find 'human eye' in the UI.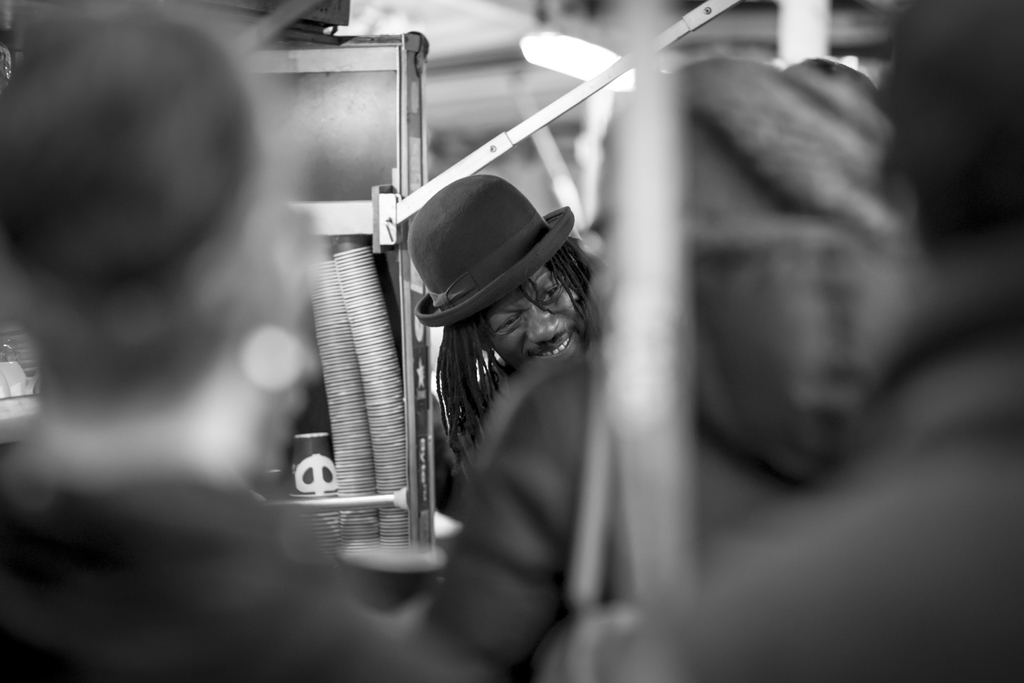
UI element at region(495, 315, 525, 334).
